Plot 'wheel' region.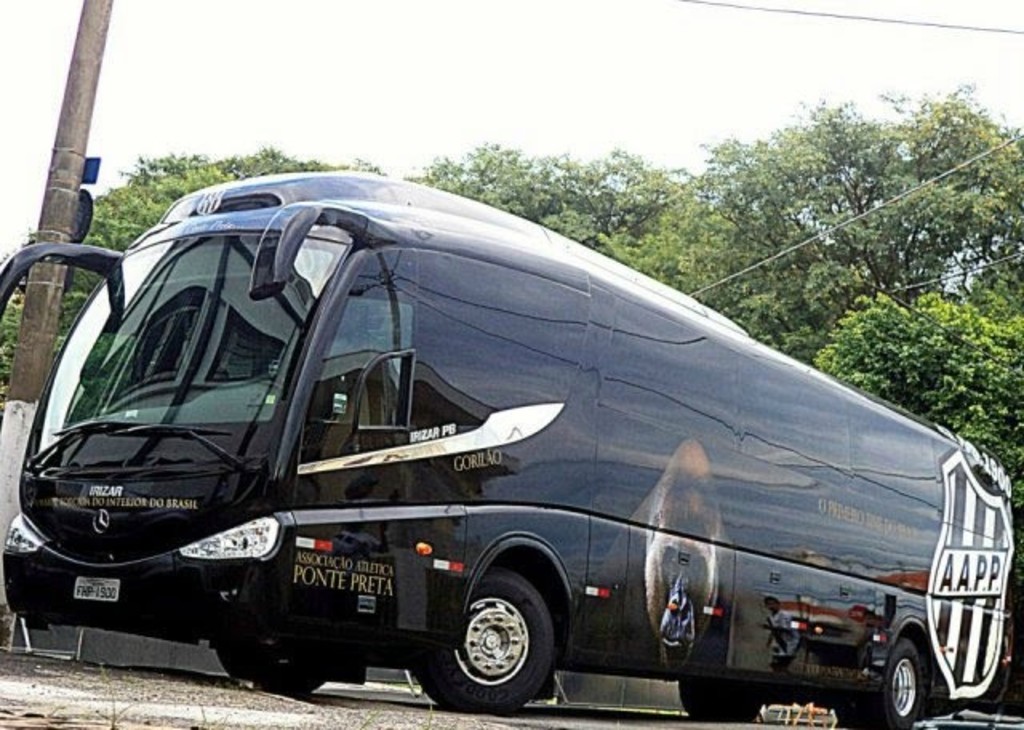
Plotted at left=213, top=644, right=326, bottom=698.
